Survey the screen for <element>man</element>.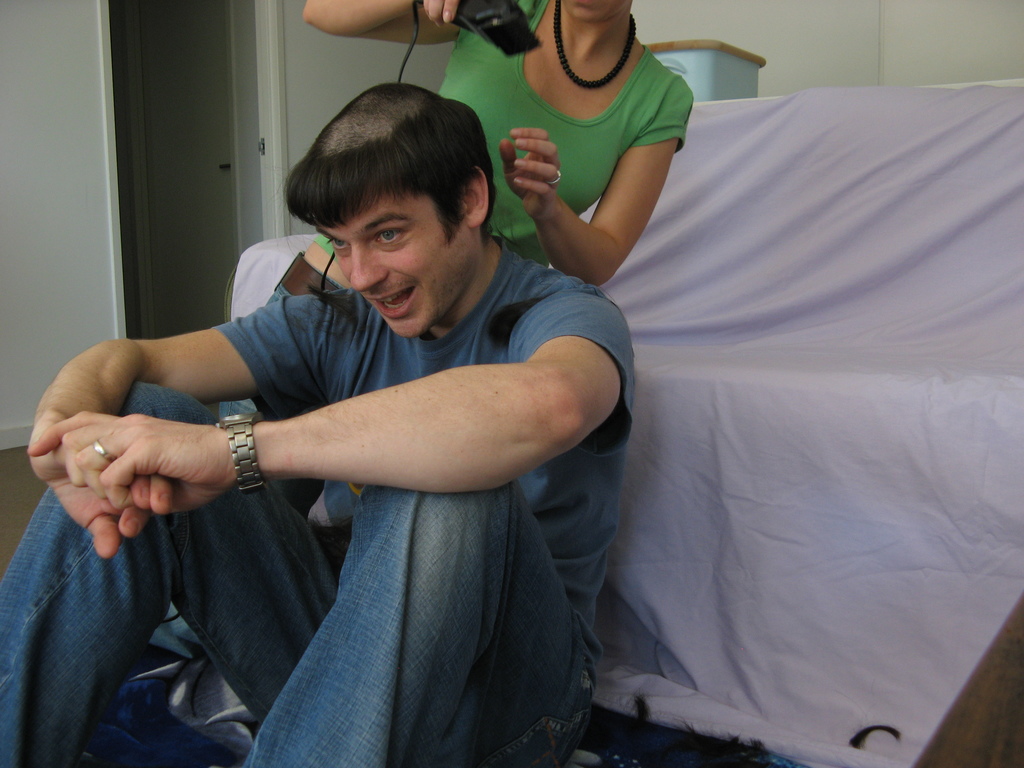
Survey found: 21:81:710:736.
